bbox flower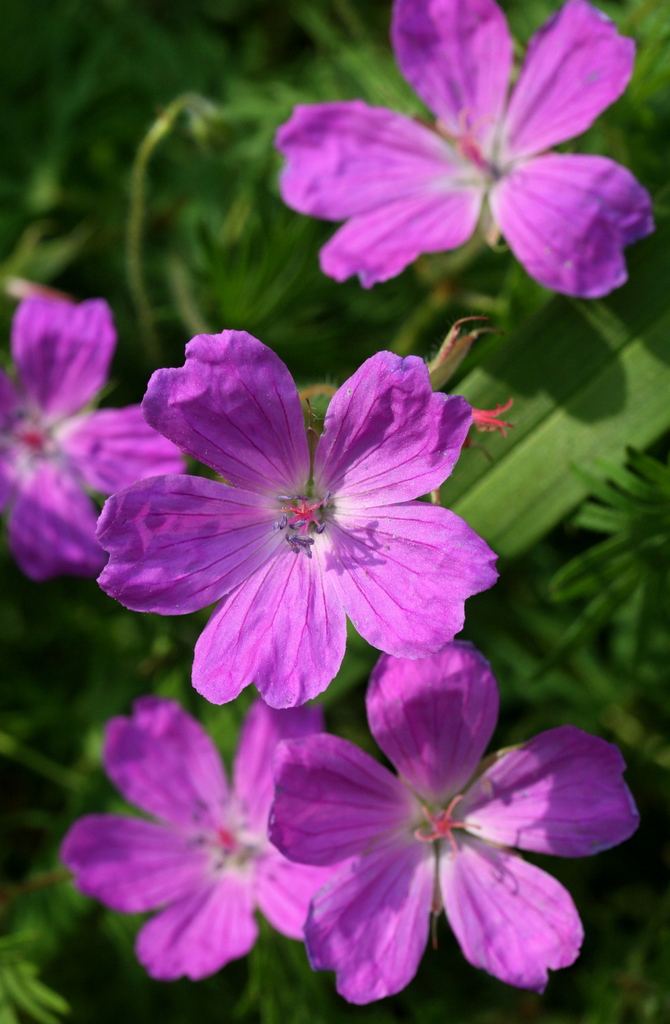
pyautogui.locateOnScreen(0, 294, 203, 588)
